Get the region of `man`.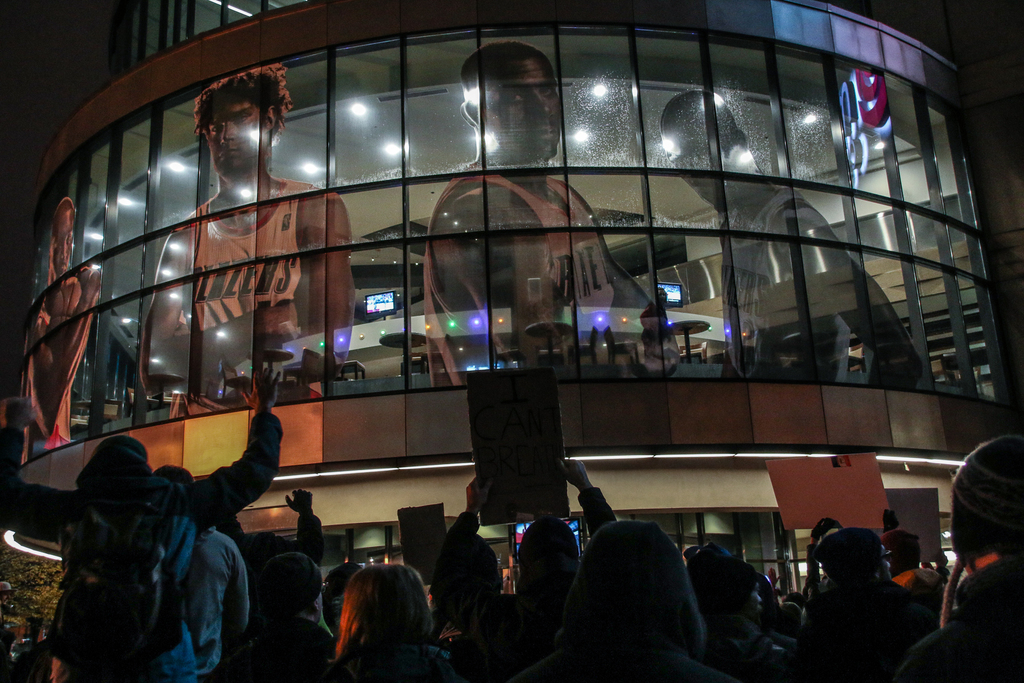
x1=148, y1=462, x2=246, y2=682.
